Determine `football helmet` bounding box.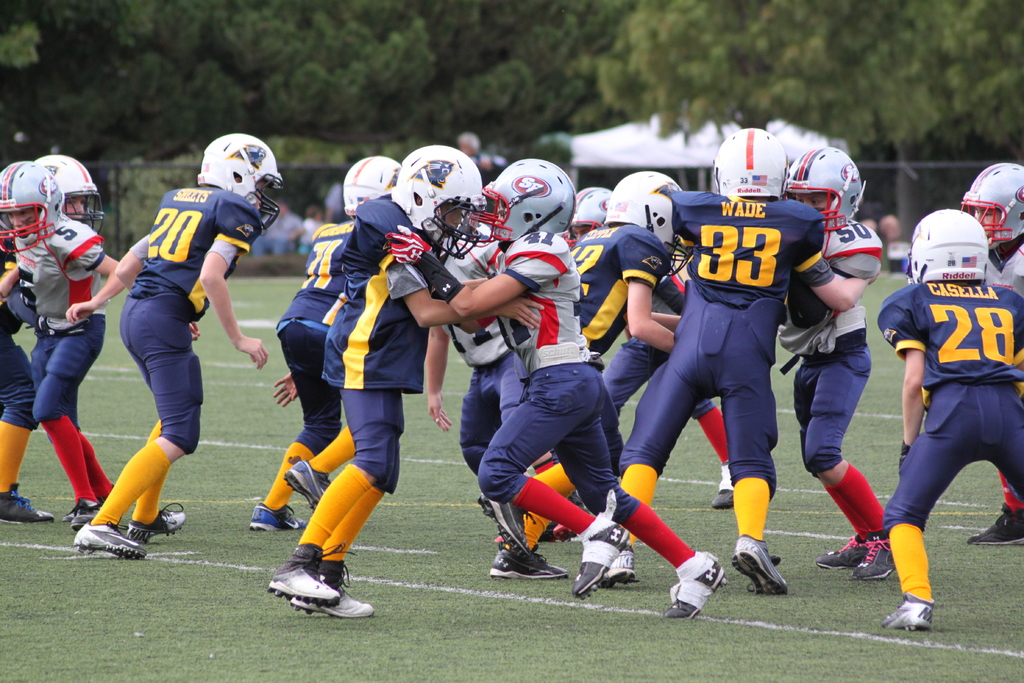
Determined: left=0, top=157, right=61, bottom=259.
